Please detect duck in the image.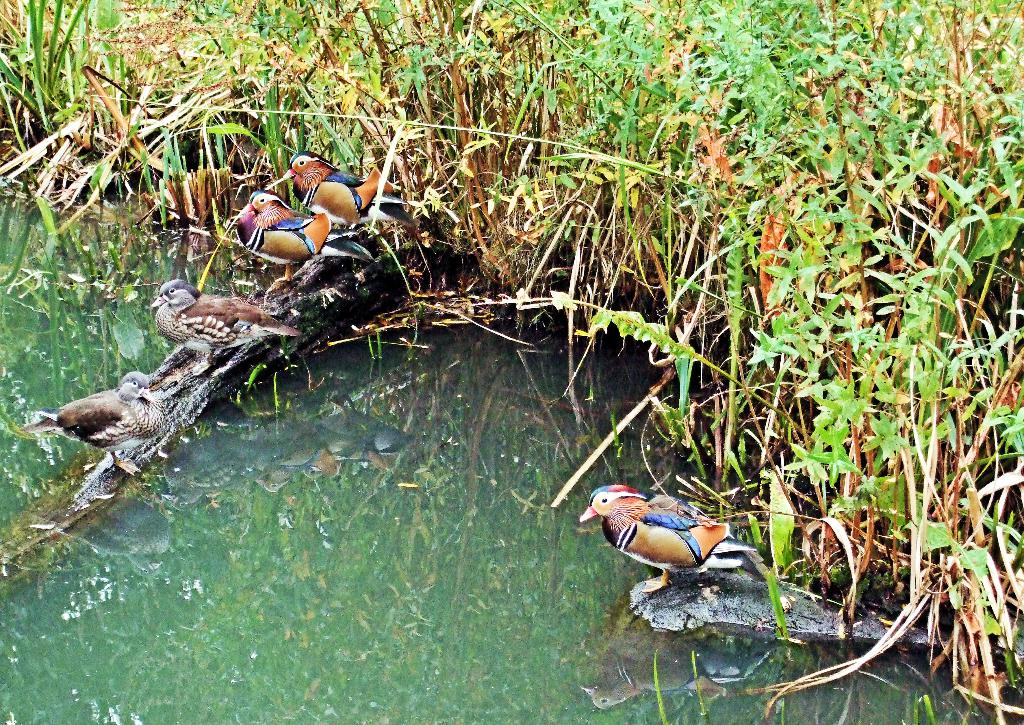
select_region(577, 481, 761, 603).
